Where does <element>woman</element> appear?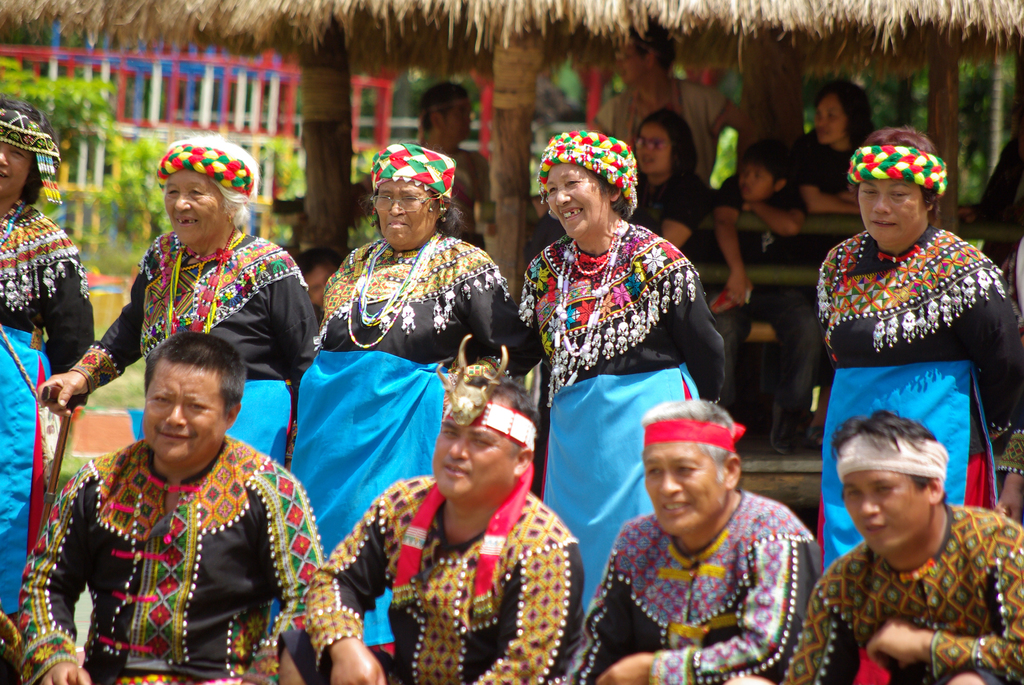
Appears at box=[811, 116, 1015, 684].
